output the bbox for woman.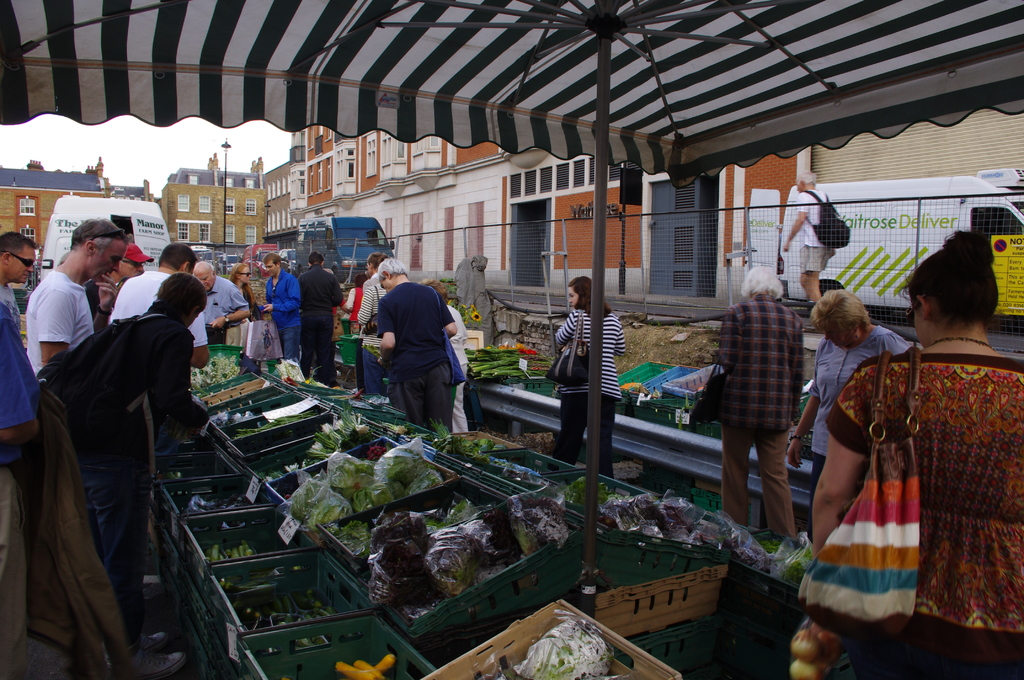
x1=229, y1=264, x2=263, y2=350.
